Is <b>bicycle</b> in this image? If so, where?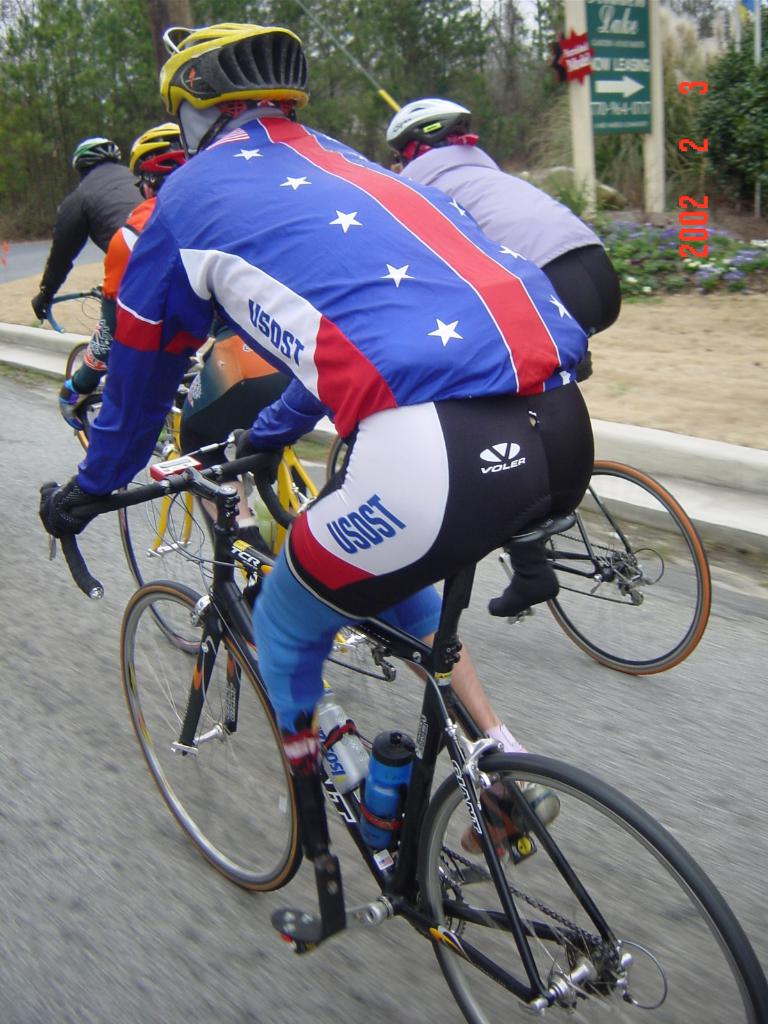
Yes, at box(482, 454, 720, 678).
